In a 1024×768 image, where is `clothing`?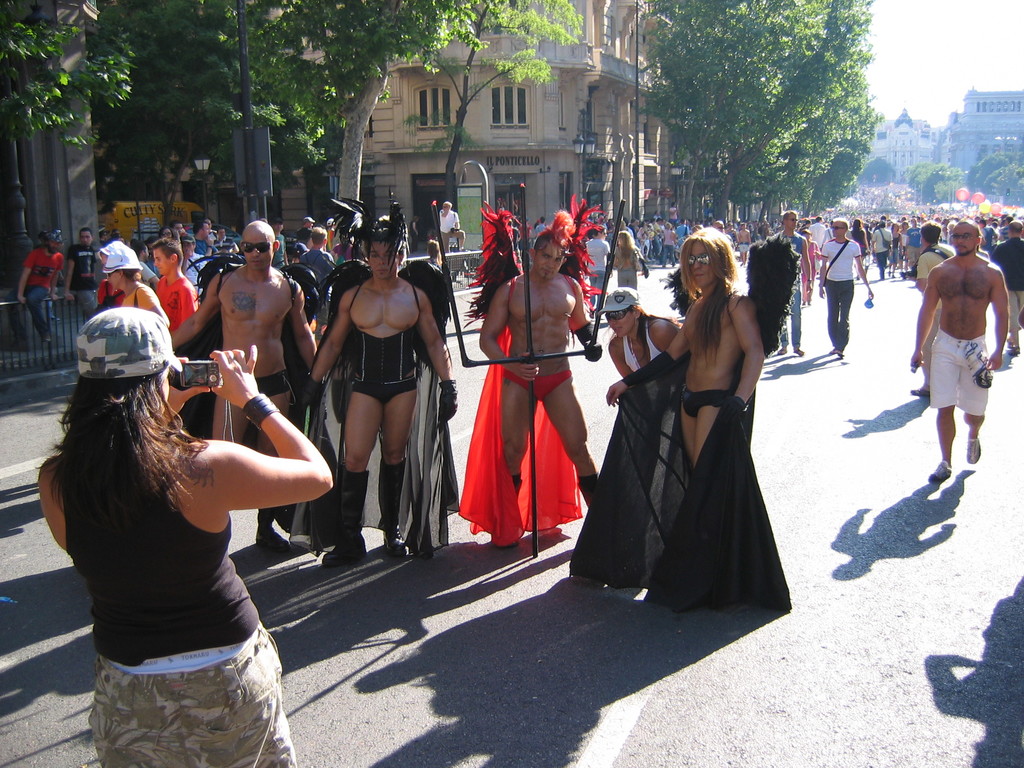
438 210 465 250.
